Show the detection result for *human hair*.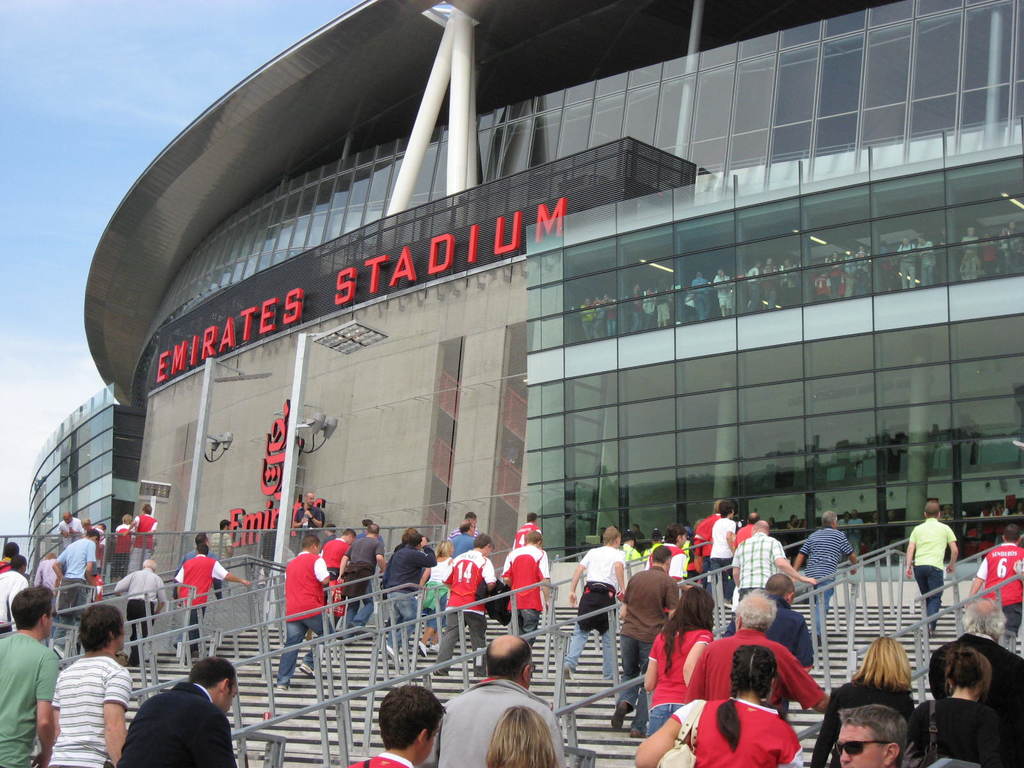
bbox=(362, 519, 372, 527).
